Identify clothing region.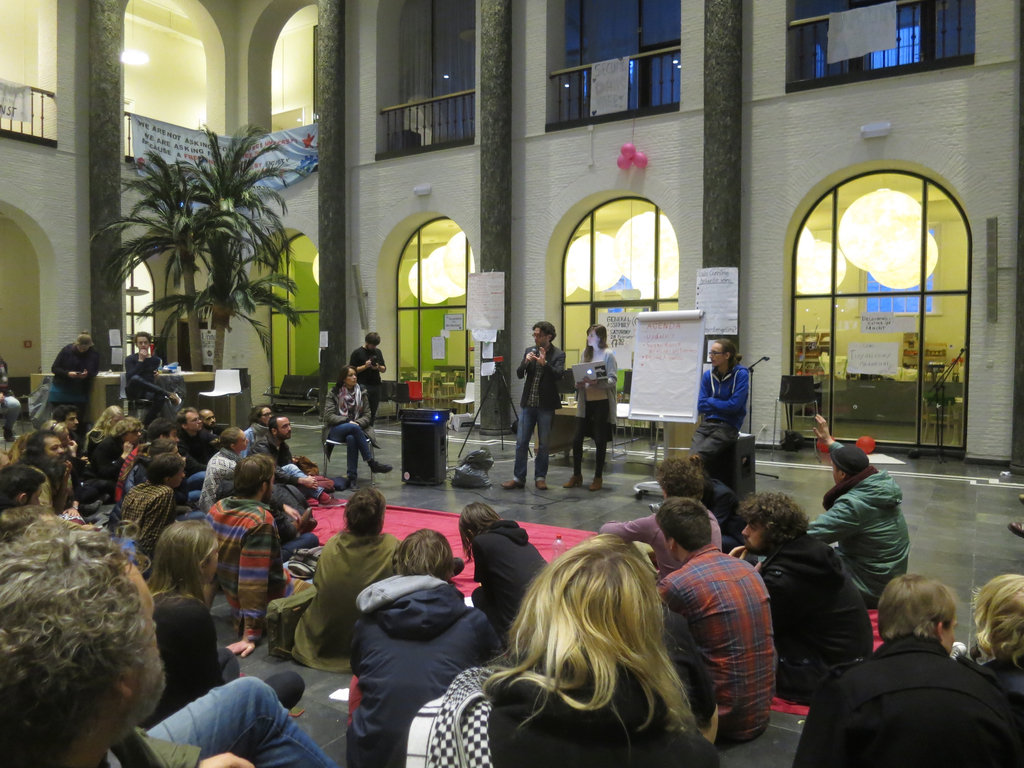
Region: pyautogui.locateOnScreen(335, 568, 497, 767).
